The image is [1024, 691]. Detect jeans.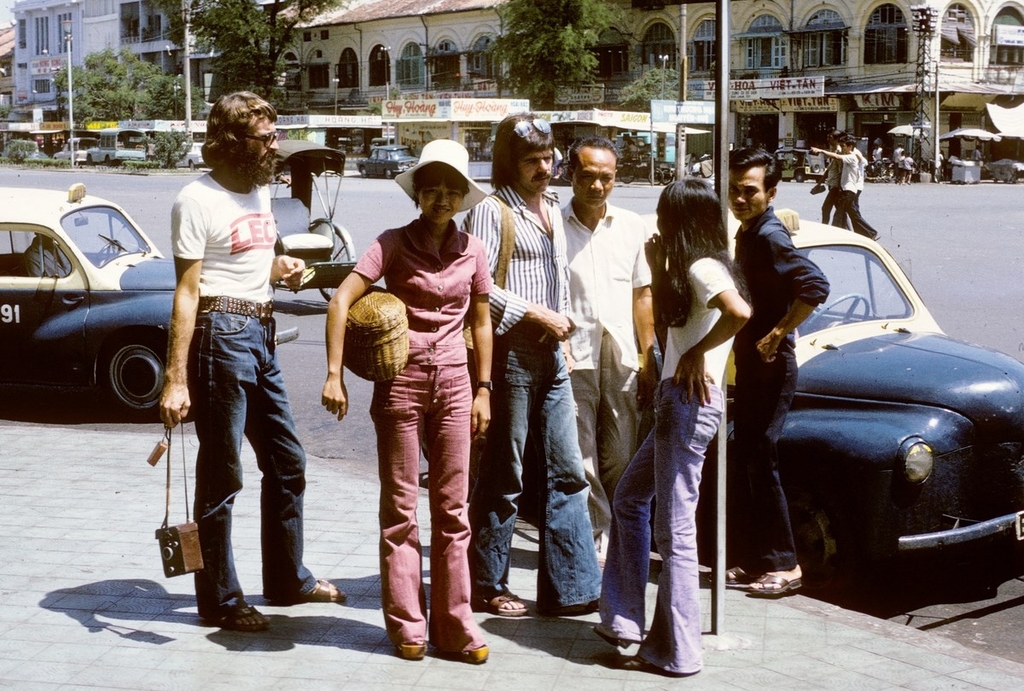
Detection: <region>590, 375, 710, 678</region>.
